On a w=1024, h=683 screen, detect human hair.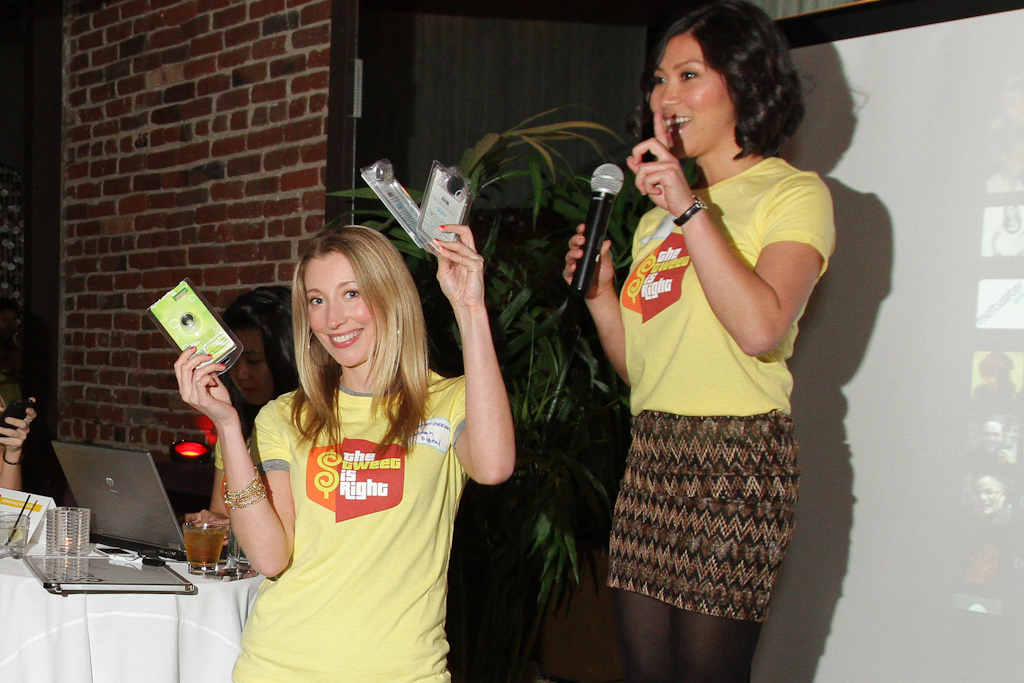
x1=269 y1=226 x2=409 y2=446.
